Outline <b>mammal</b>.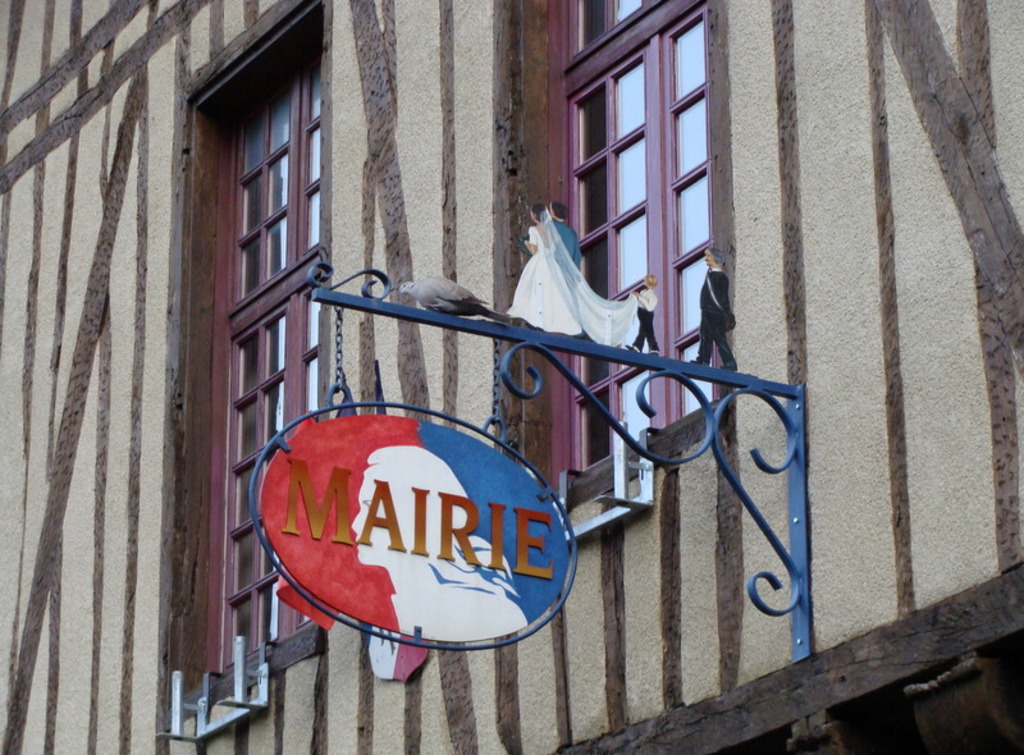
Outline: (x1=502, y1=205, x2=639, y2=333).
